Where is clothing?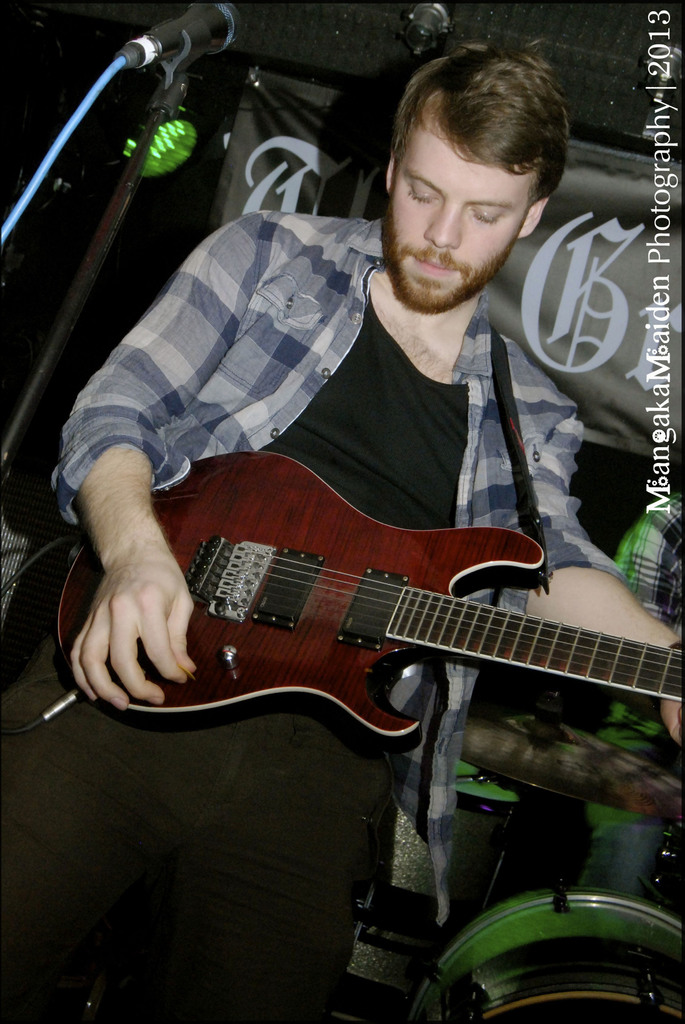
crop(0, 211, 608, 1023).
